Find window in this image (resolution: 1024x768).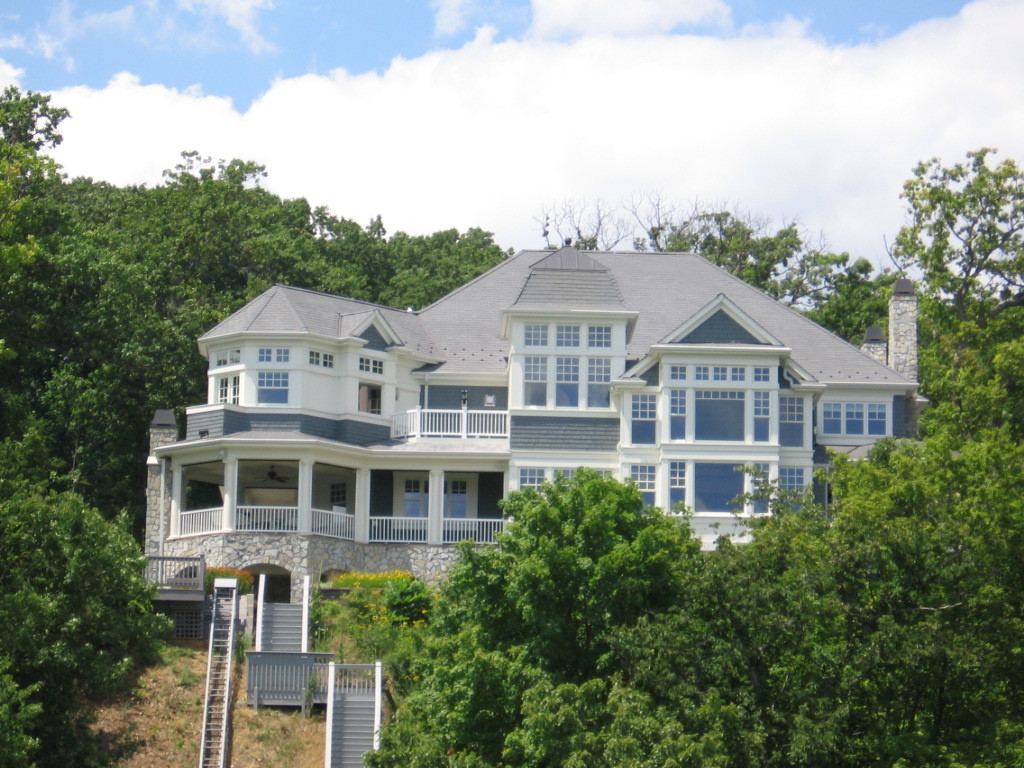
<box>696,367,709,382</box>.
